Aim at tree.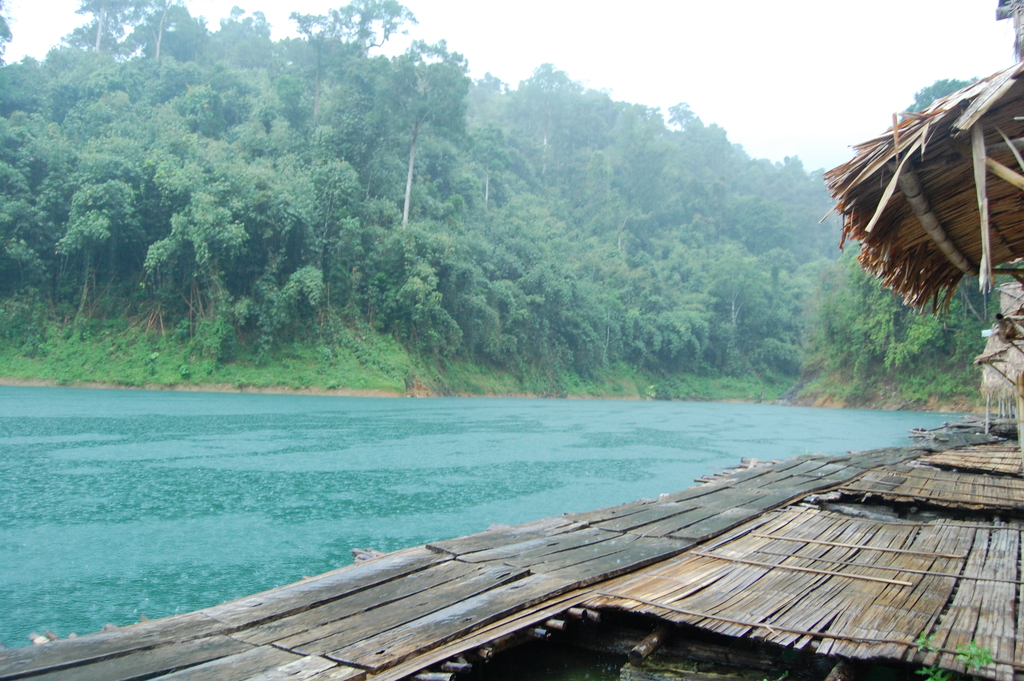
Aimed at (x1=282, y1=0, x2=406, y2=119).
